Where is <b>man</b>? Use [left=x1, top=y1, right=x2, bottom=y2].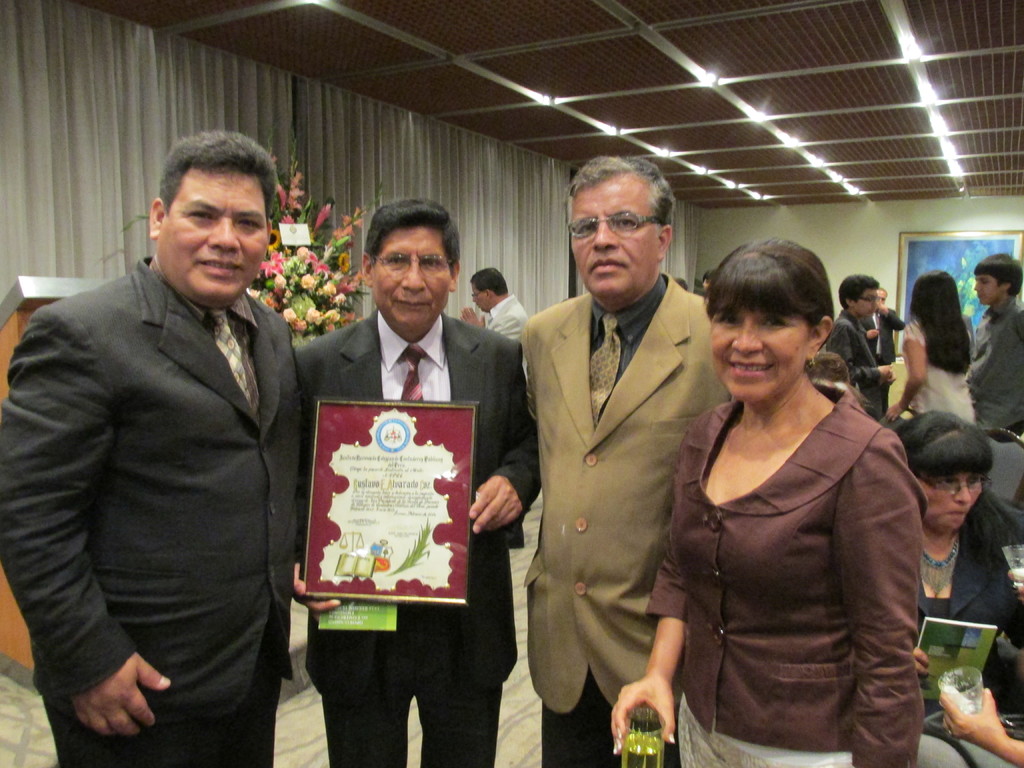
[left=292, top=198, right=542, bottom=767].
